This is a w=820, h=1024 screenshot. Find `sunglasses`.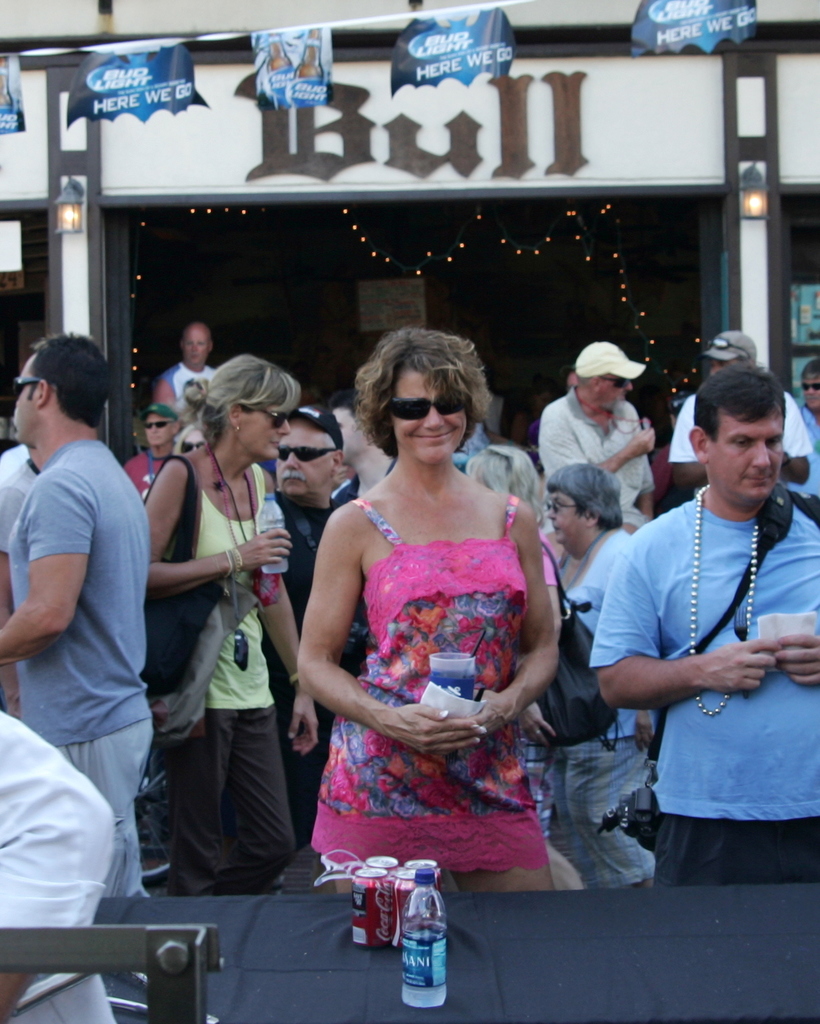
Bounding box: {"x1": 252, "y1": 406, "x2": 293, "y2": 429}.
